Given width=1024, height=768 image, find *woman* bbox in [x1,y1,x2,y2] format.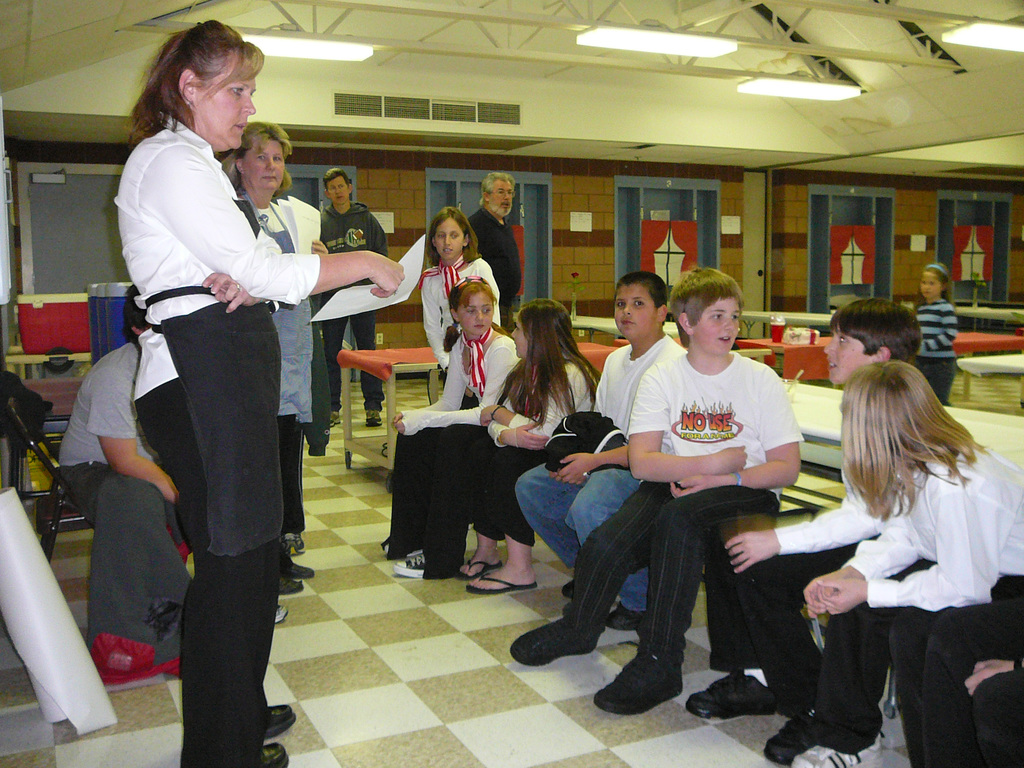
[110,21,396,767].
